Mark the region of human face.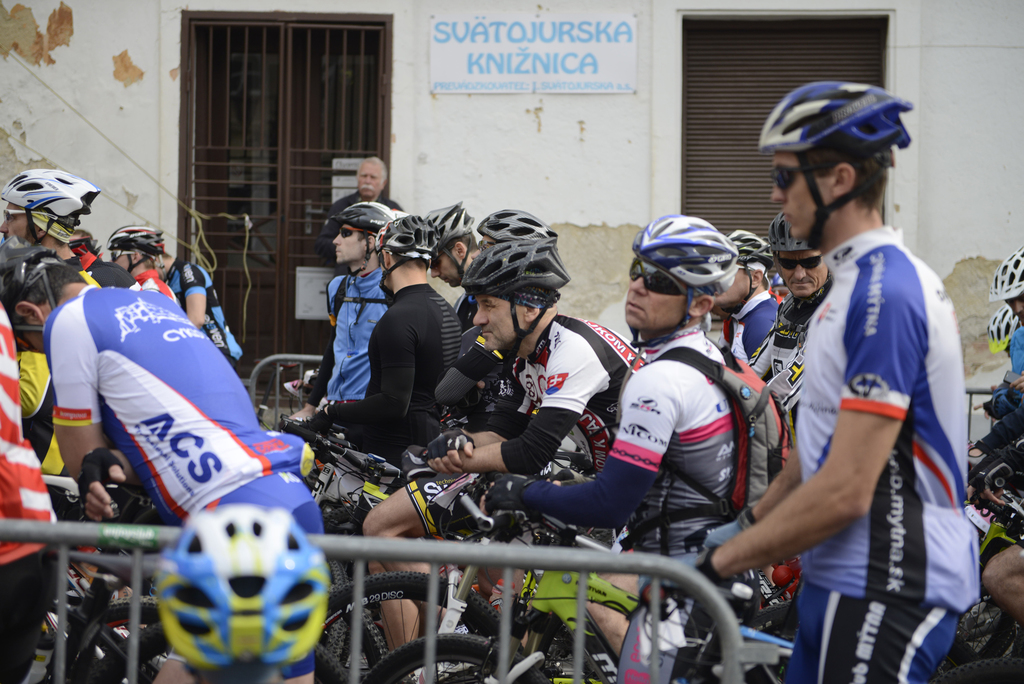
Region: [624, 257, 686, 332].
